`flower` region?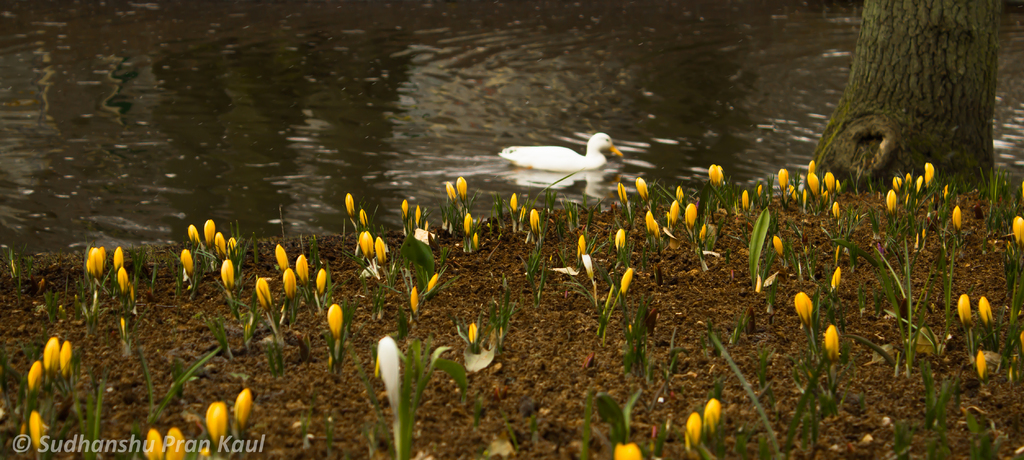
{"x1": 709, "y1": 159, "x2": 723, "y2": 195}
